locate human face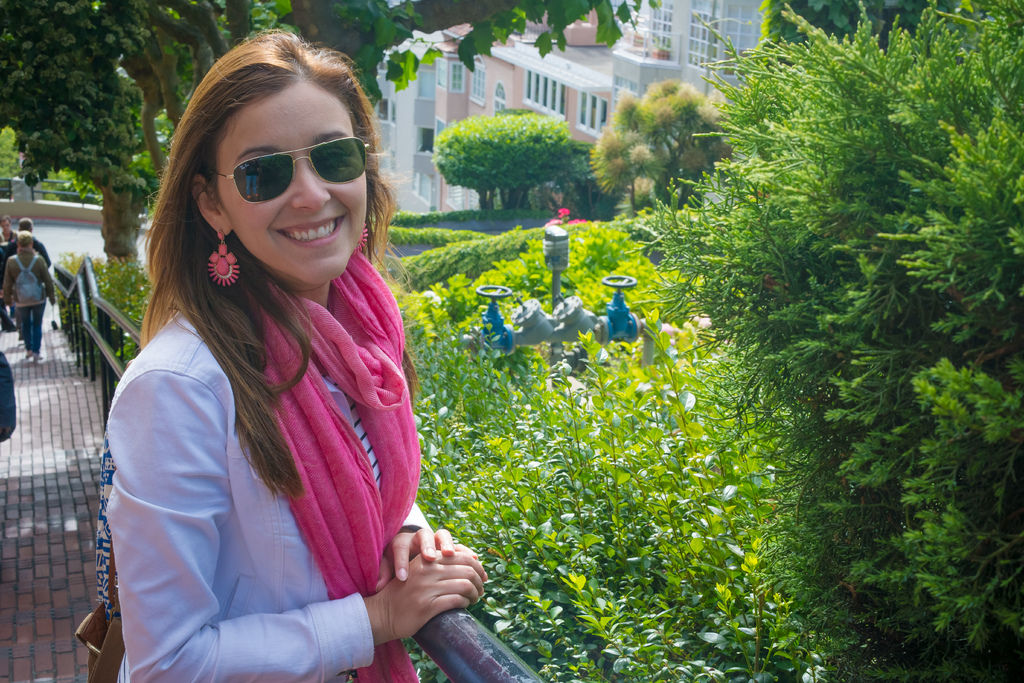
2,222,6,229
